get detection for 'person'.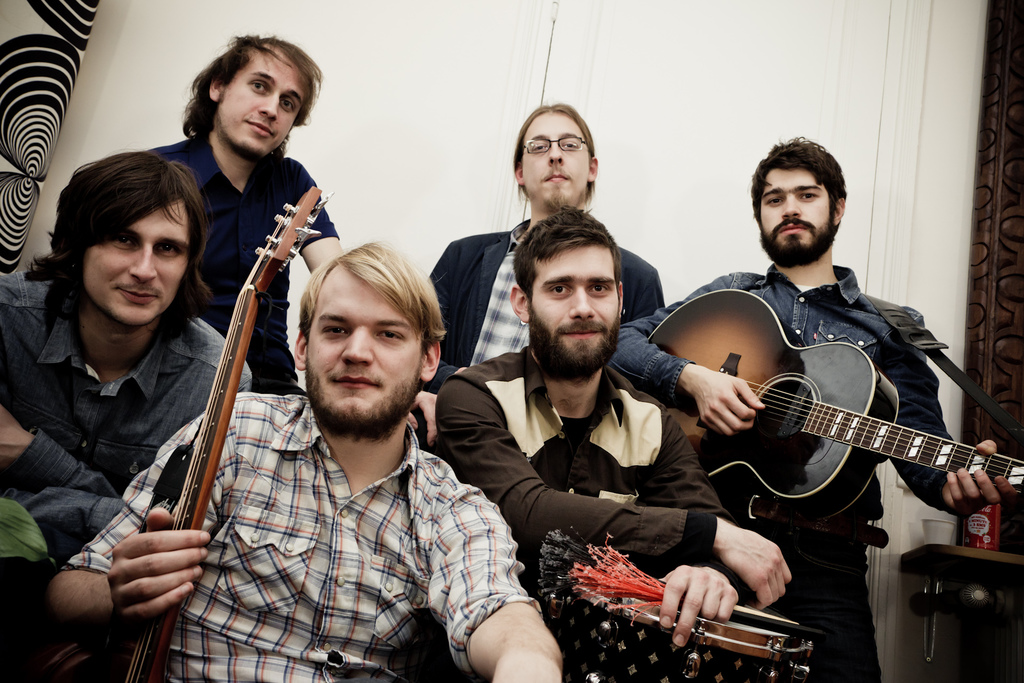
Detection: [x1=442, y1=206, x2=771, y2=682].
